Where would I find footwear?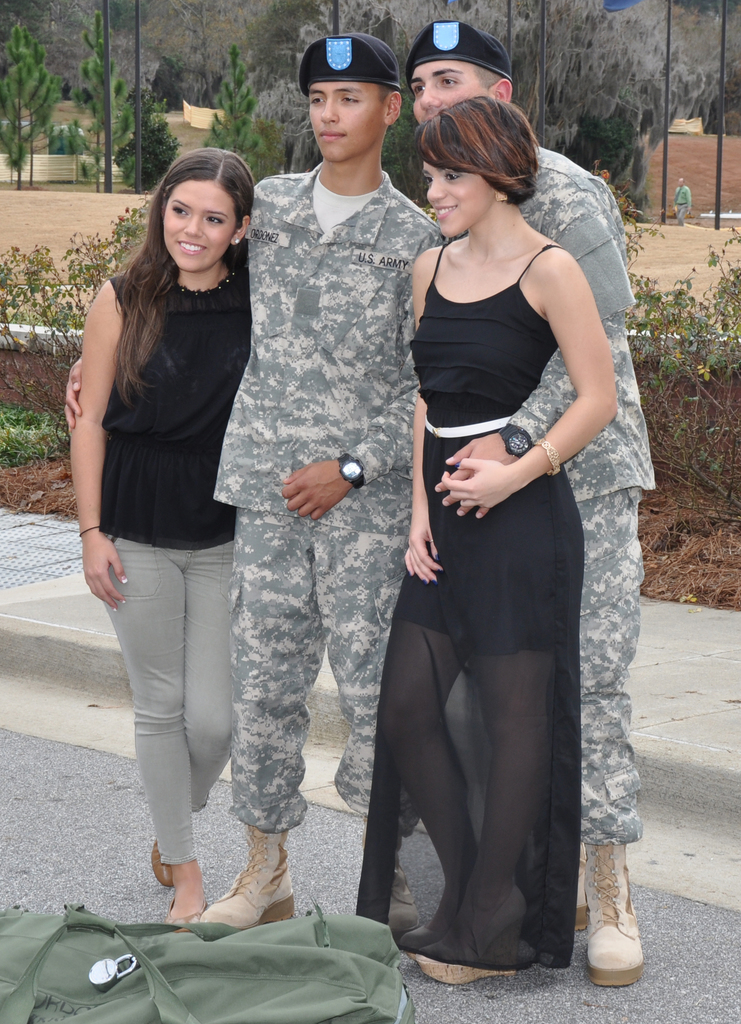
At l=358, t=810, r=425, b=929.
